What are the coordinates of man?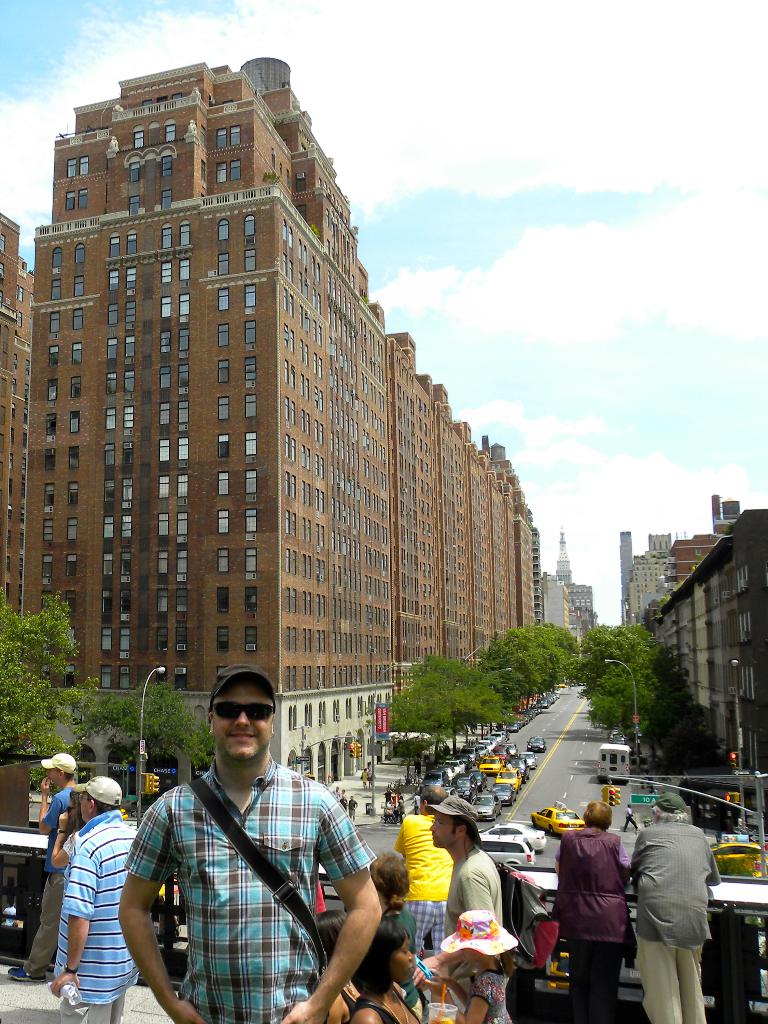
bbox=[432, 792, 500, 941].
